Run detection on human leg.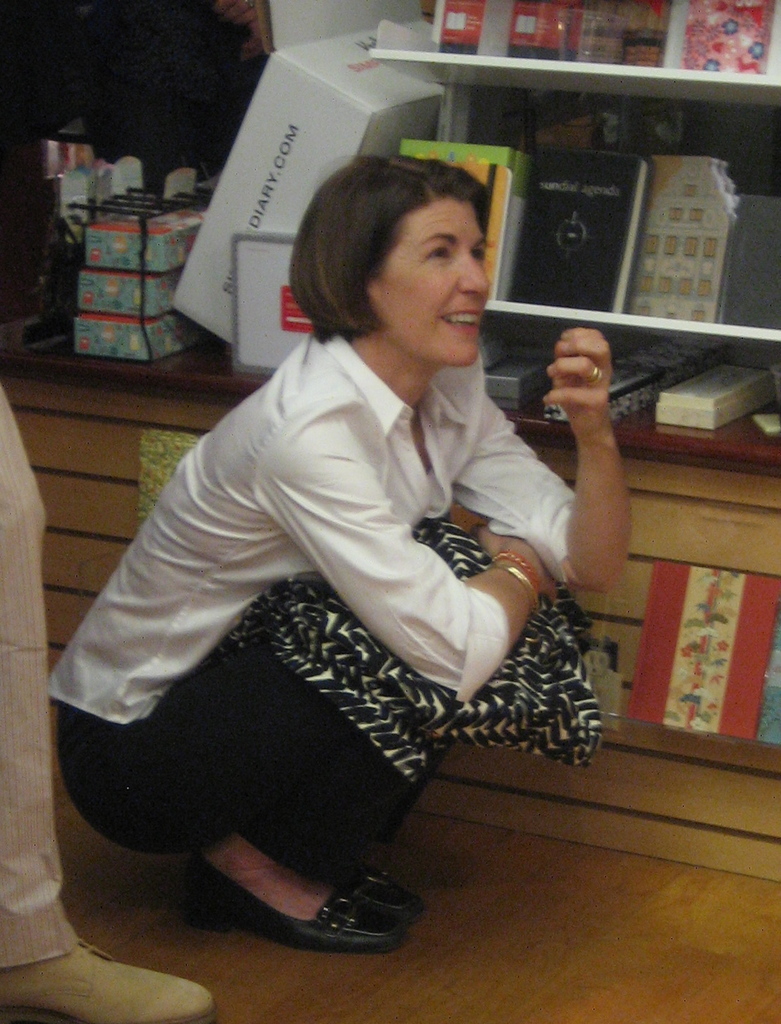
Result: {"left": 0, "top": 378, "right": 216, "bottom": 1023}.
